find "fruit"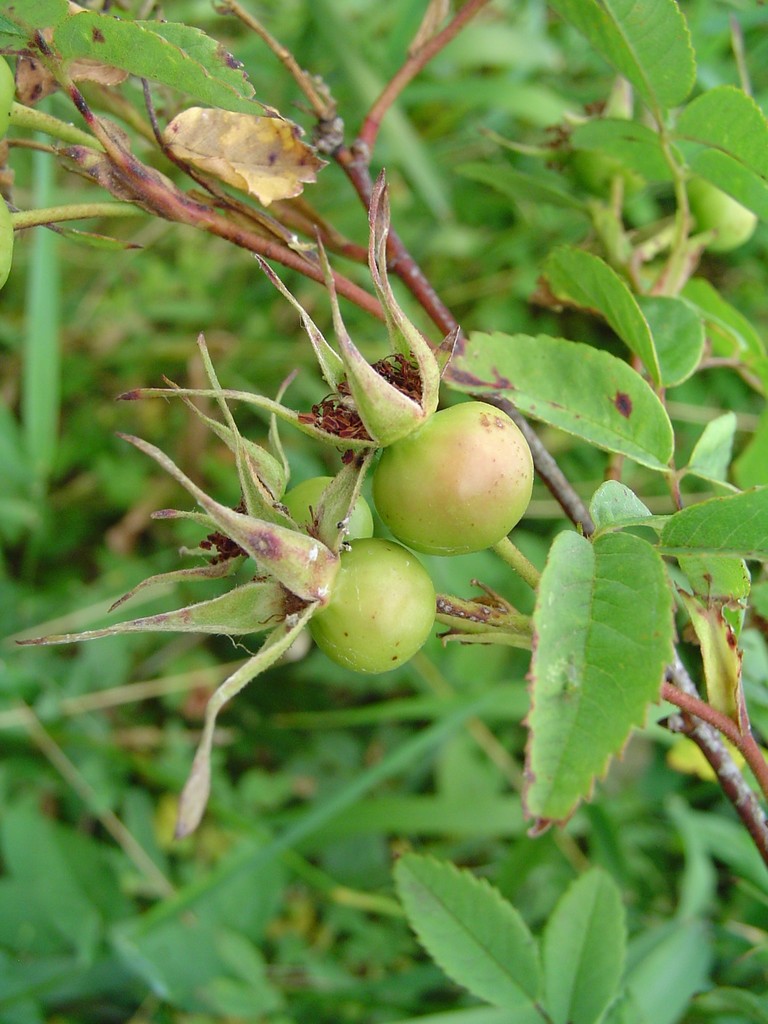
(376, 419, 550, 567)
